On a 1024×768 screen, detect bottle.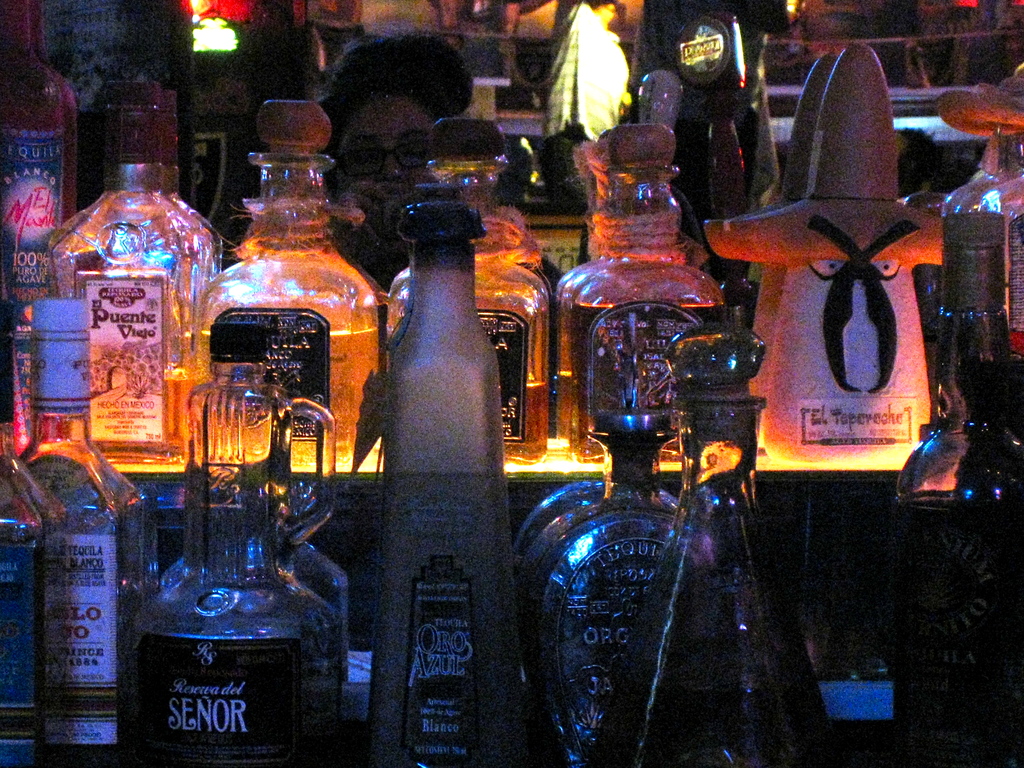
crop(193, 93, 387, 477).
